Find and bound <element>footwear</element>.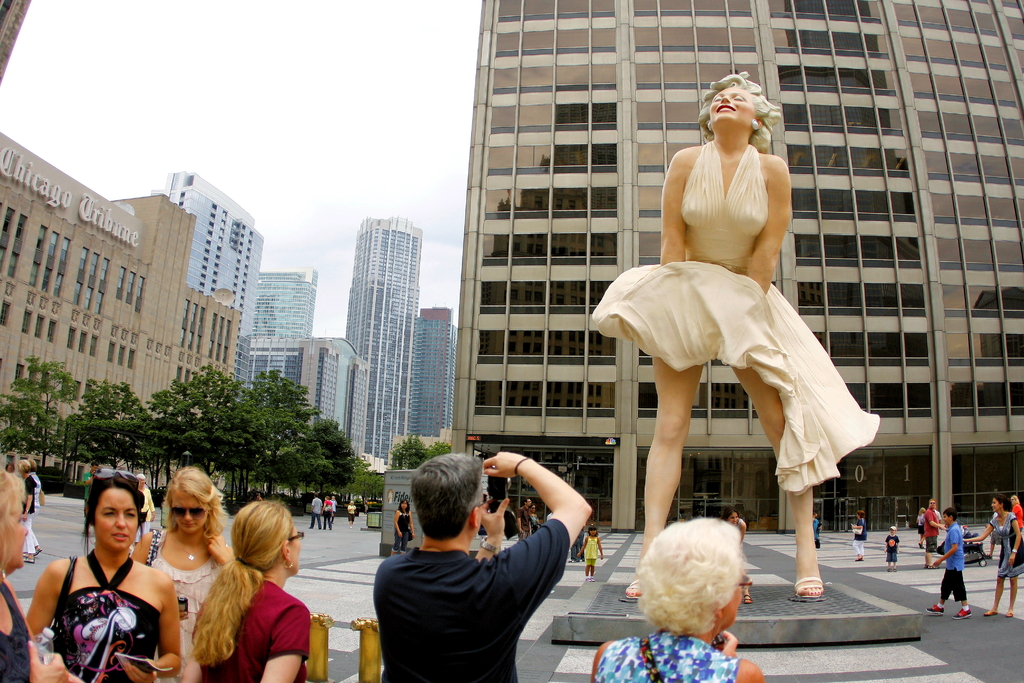
Bound: detection(983, 607, 998, 617).
